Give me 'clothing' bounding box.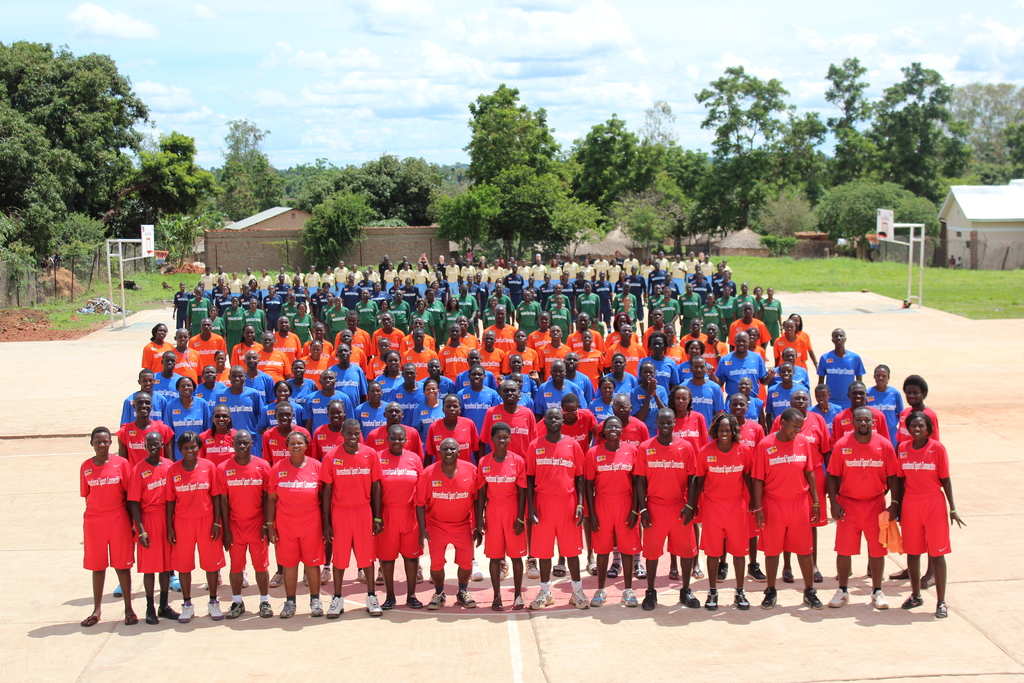
pyautogui.locateOnScreen(541, 377, 588, 407).
